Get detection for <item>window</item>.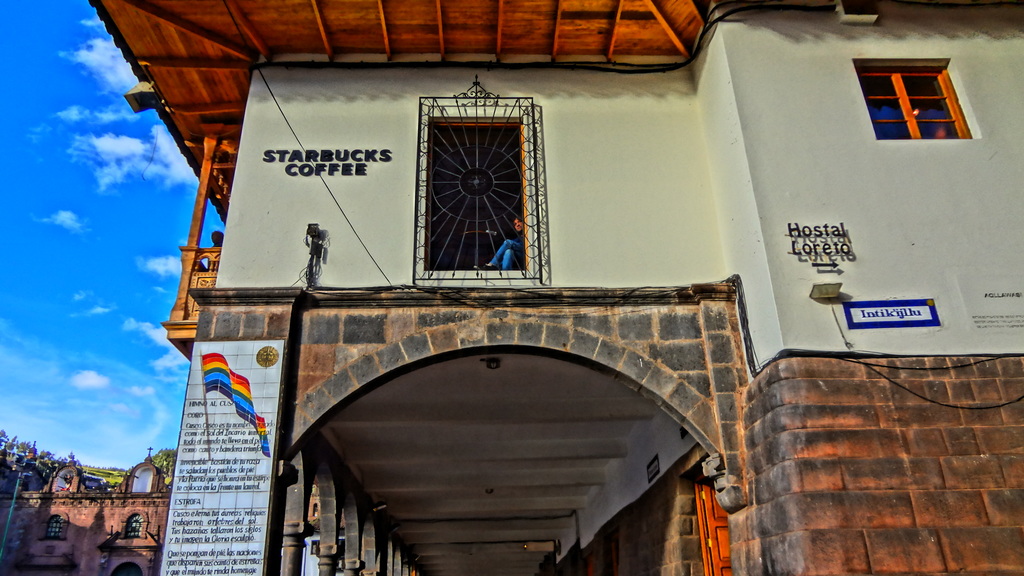
Detection: <region>412, 74, 543, 287</region>.
